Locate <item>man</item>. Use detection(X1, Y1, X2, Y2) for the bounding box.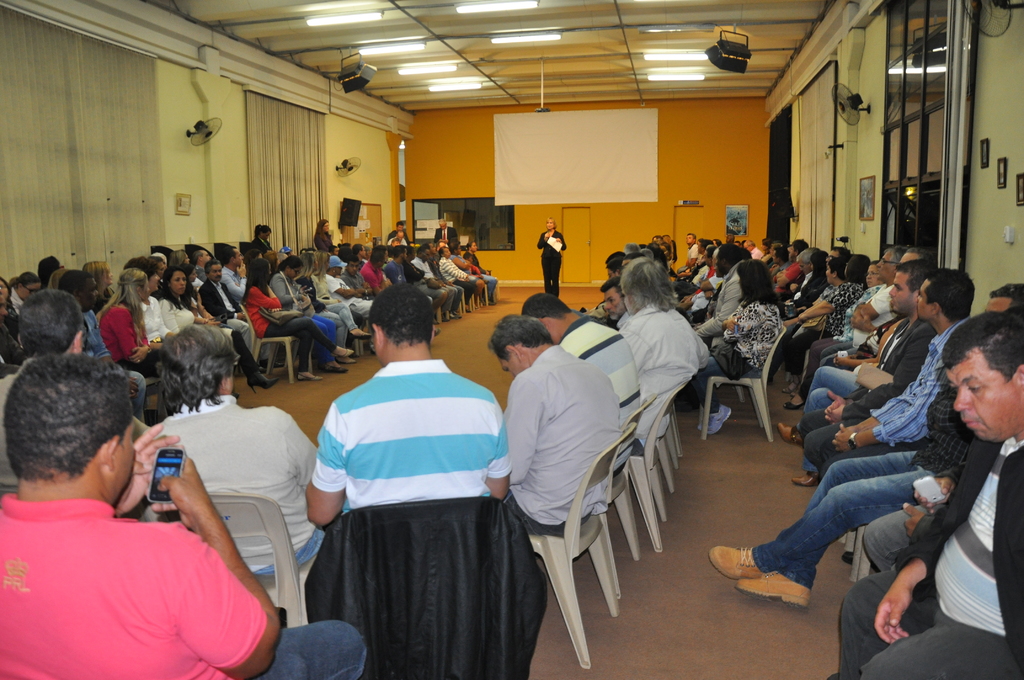
detection(340, 252, 372, 298).
